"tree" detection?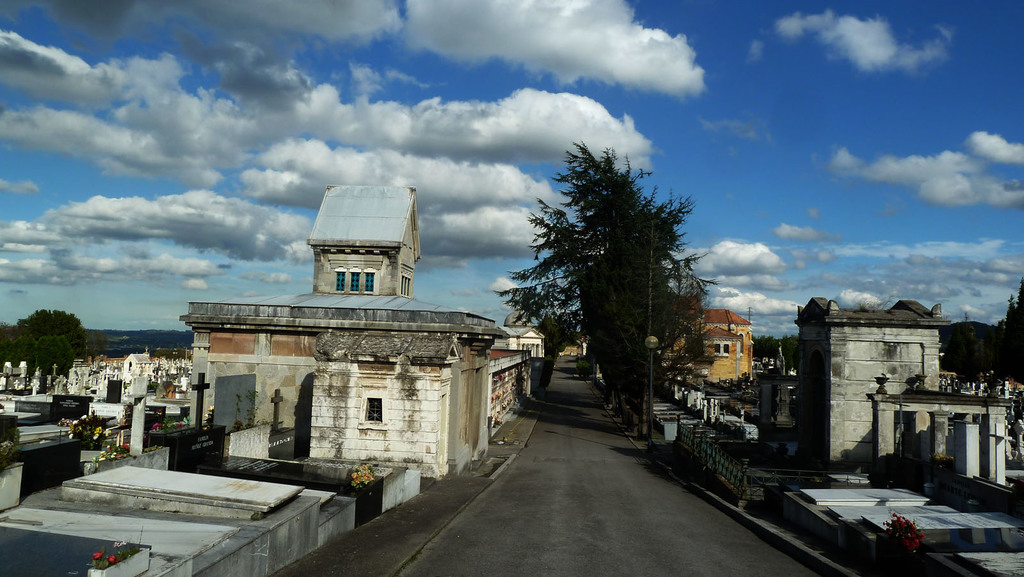
(left=754, top=334, right=801, bottom=370)
